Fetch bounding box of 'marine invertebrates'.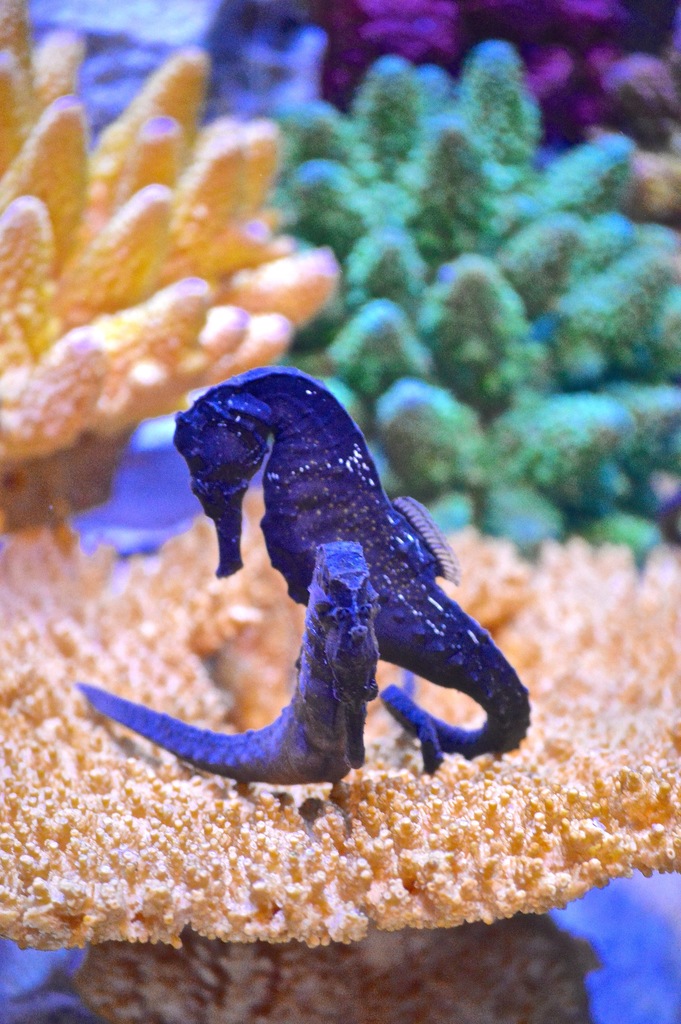
Bbox: box=[260, 34, 680, 541].
